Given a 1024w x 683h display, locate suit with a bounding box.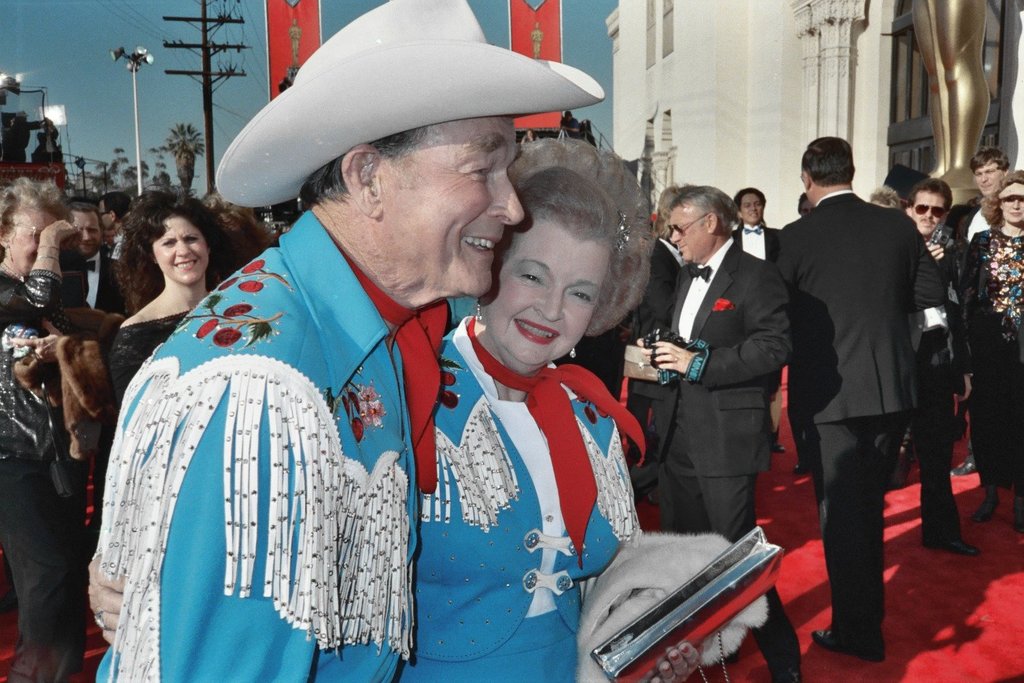
Located: select_region(102, 243, 116, 260).
